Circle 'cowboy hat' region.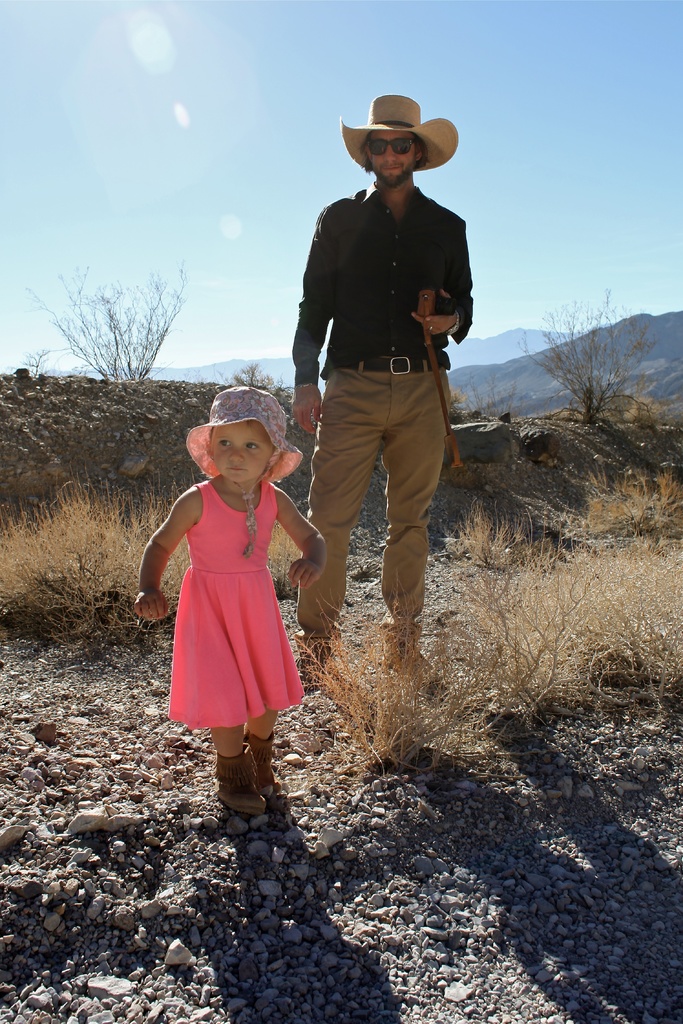
Region: <region>335, 90, 454, 182</region>.
